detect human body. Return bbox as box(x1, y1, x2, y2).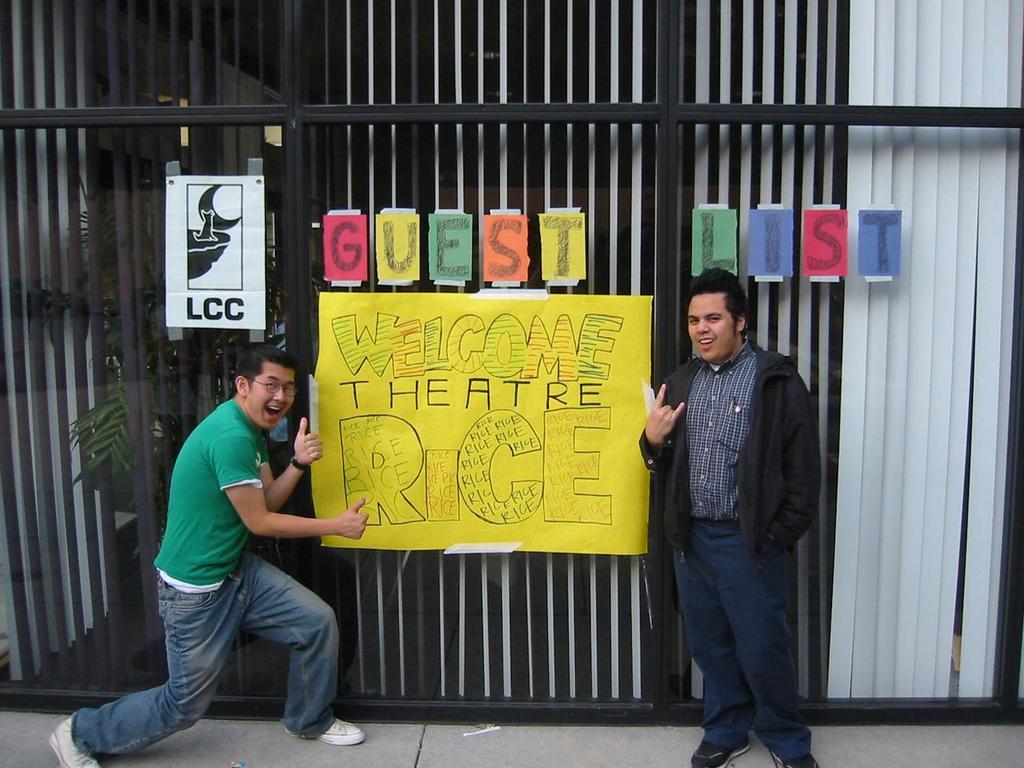
box(637, 346, 826, 767).
